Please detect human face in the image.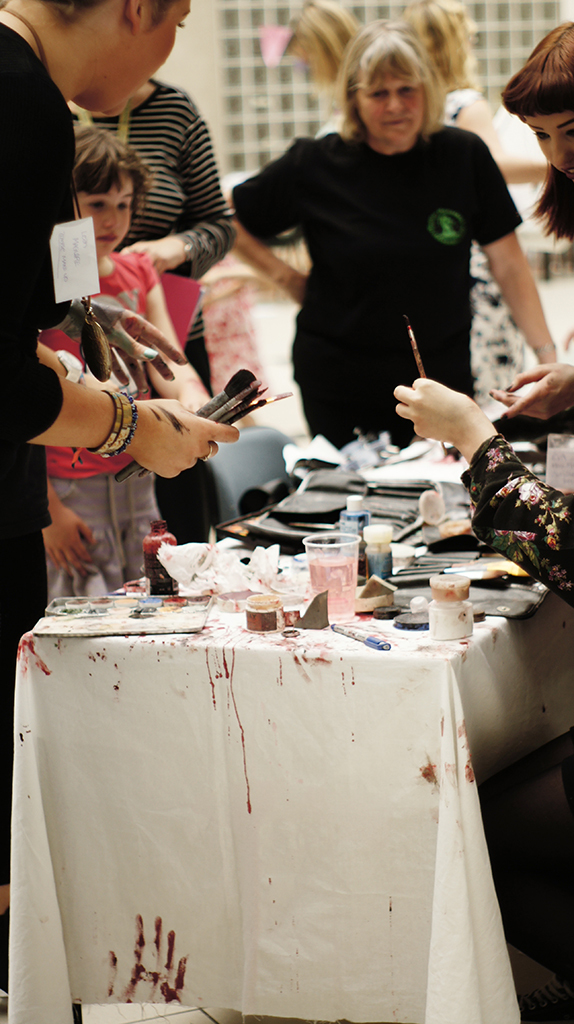
357, 62, 422, 143.
